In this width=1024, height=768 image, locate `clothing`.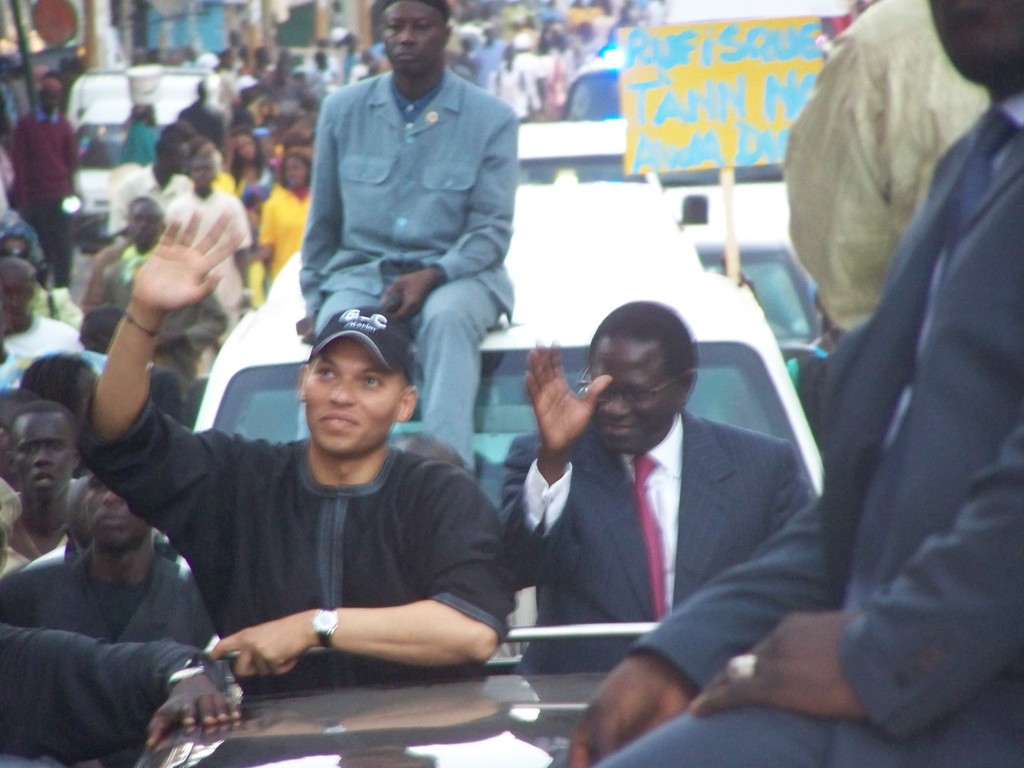
Bounding box: box=[0, 616, 246, 758].
